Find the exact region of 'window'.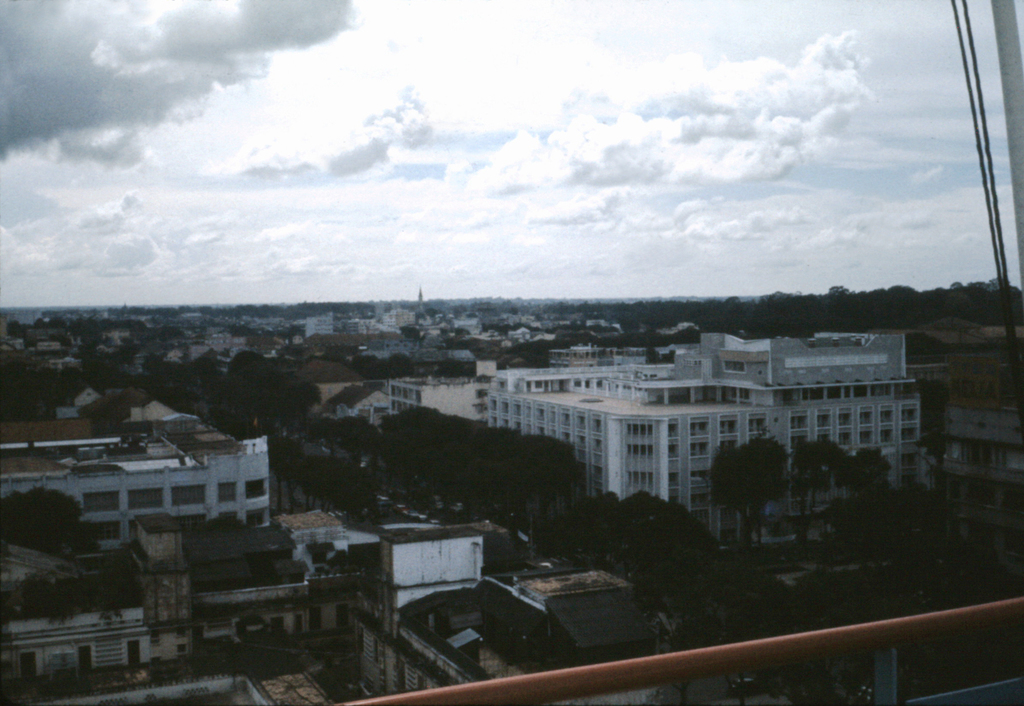
Exact region: (left=84, top=488, right=119, bottom=516).
